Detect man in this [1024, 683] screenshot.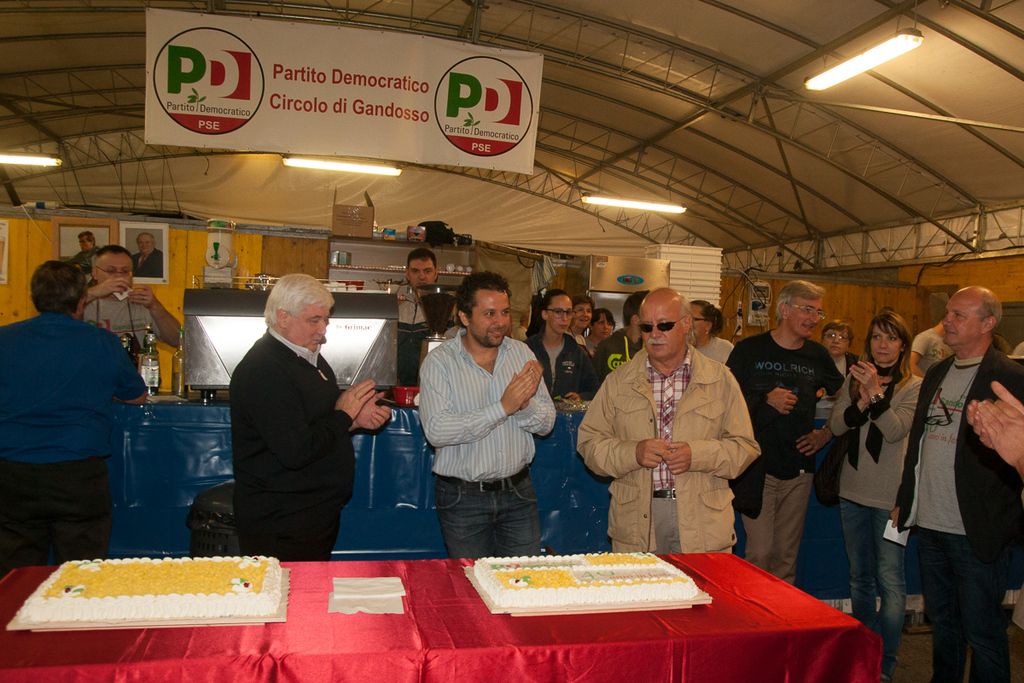
Detection: 594:289:649:385.
